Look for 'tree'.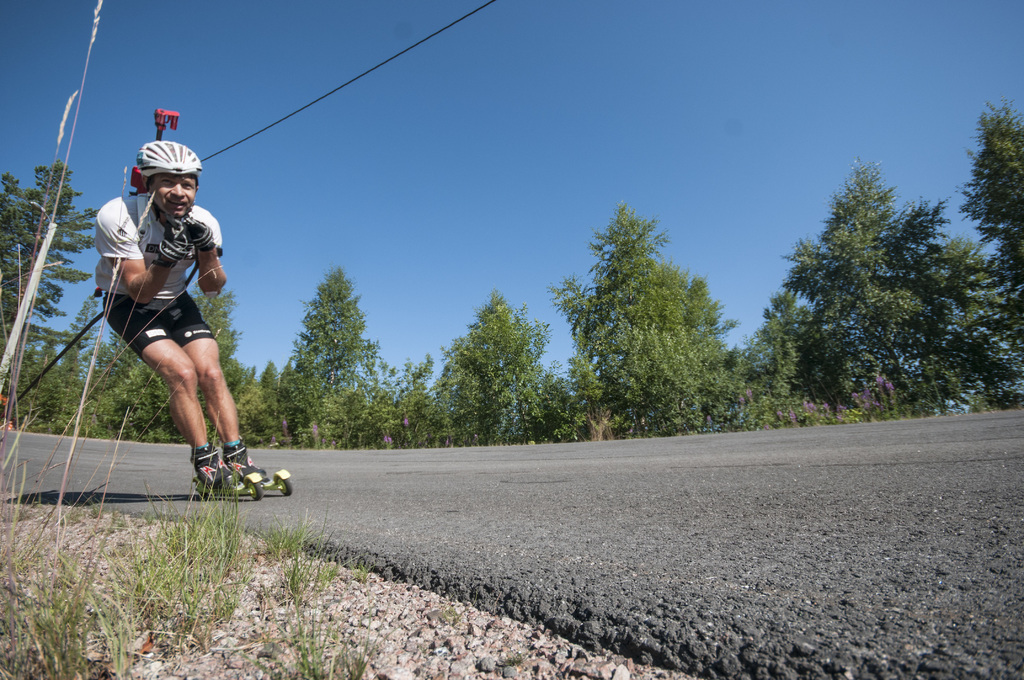
Found: 376:355:442:452.
